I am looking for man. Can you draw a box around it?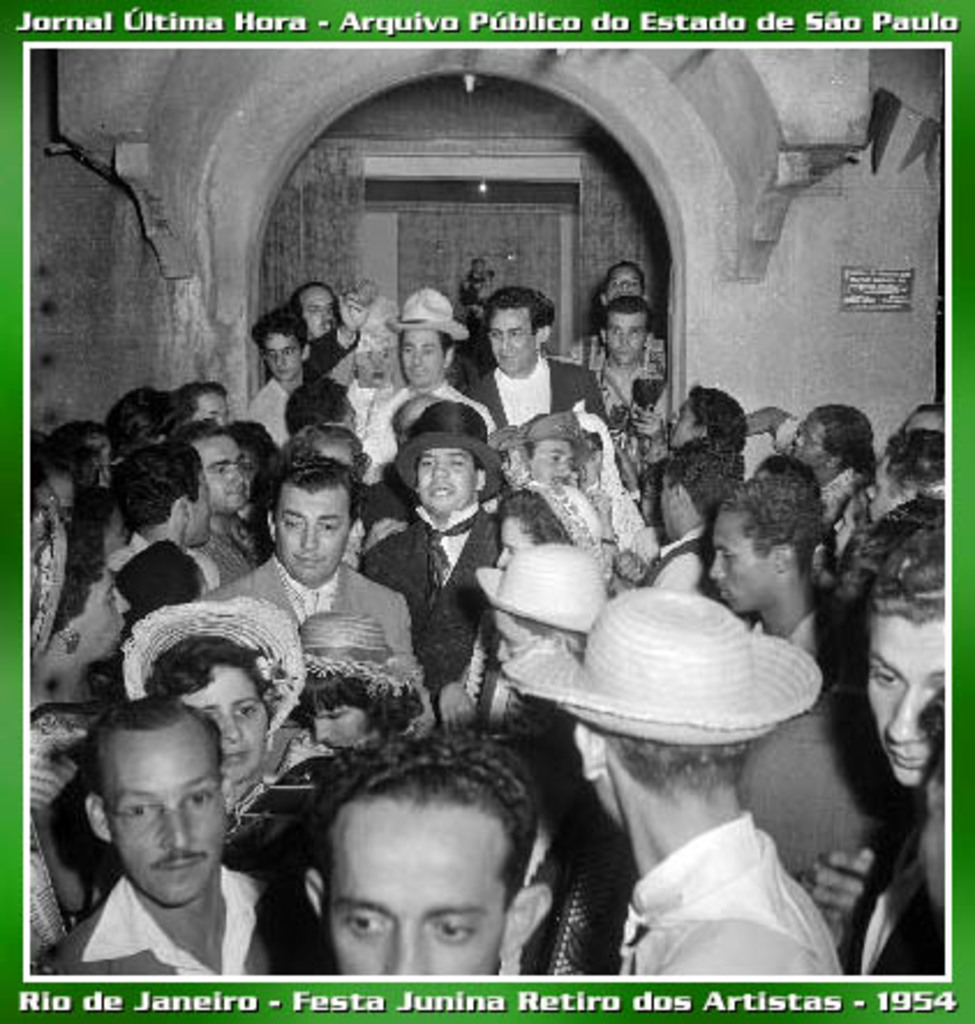
Sure, the bounding box is bbox(714, 474, 823, 668).
